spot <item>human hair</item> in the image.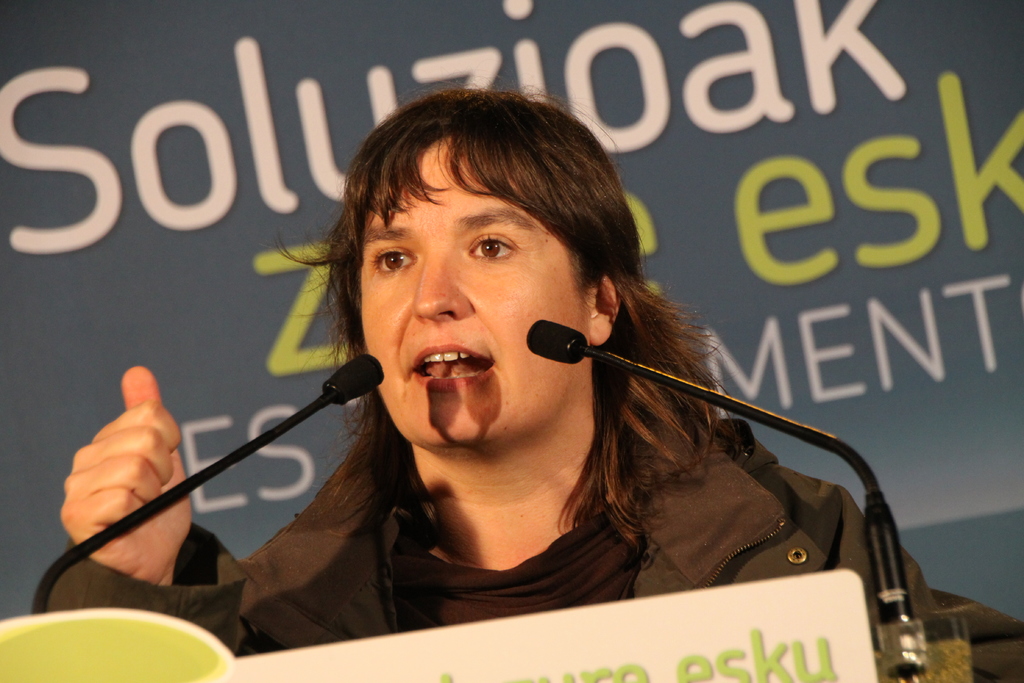
<item>human hair</item> found at bbox(289, 62, 668, 458).
